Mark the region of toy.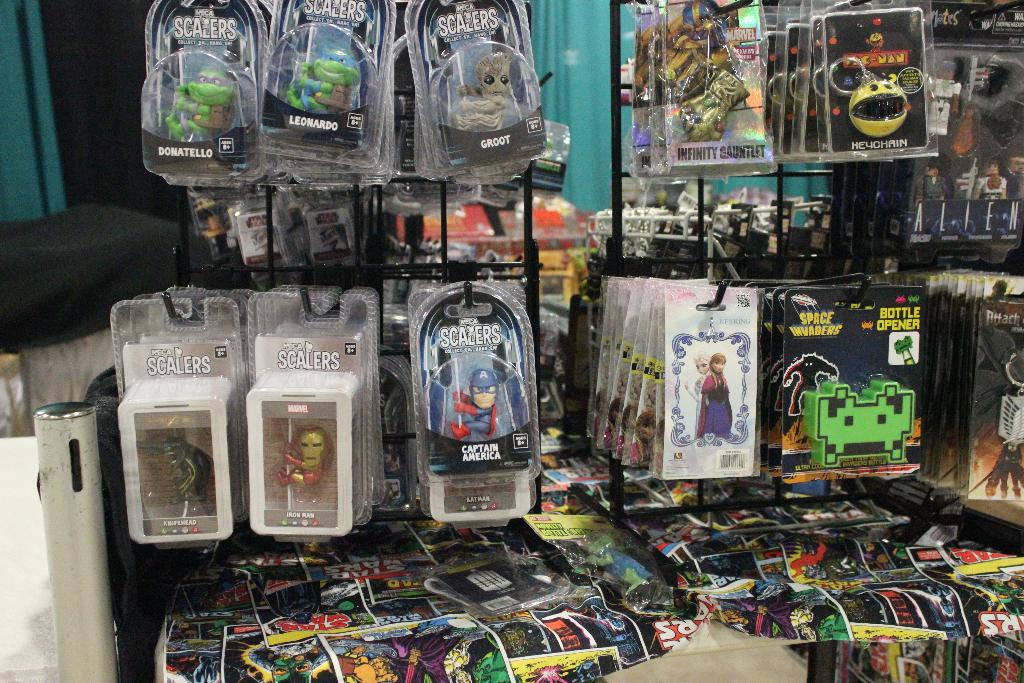
Region: left=977, top=318, right=1023, bottom=496.
